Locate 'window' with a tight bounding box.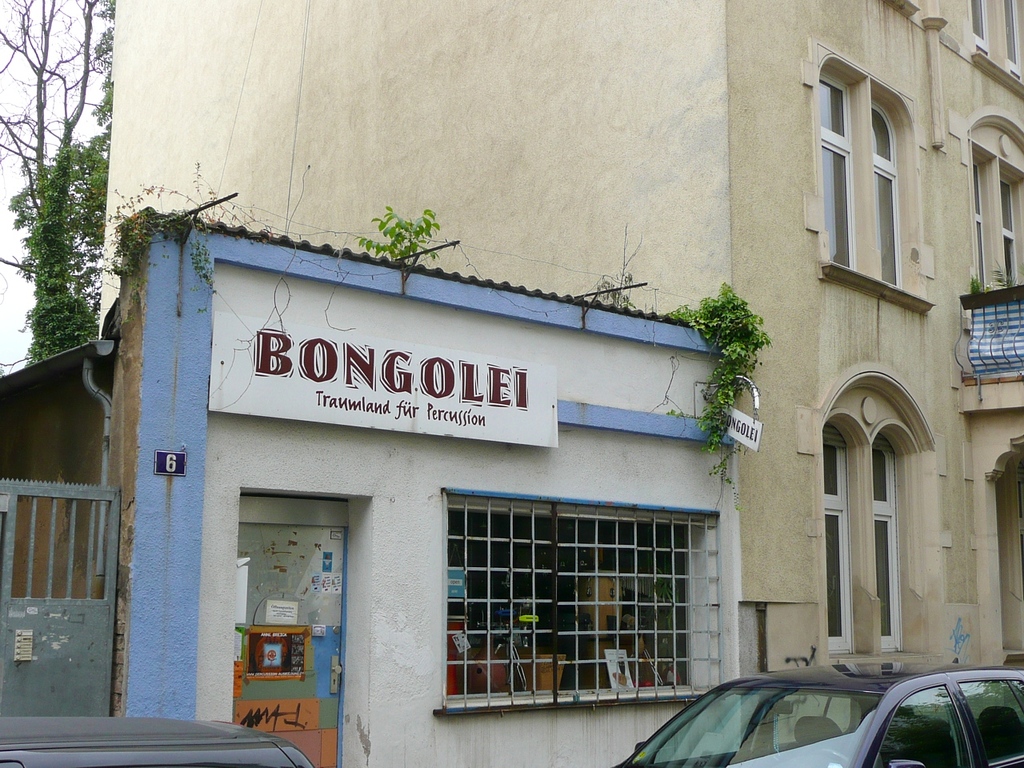
bbox=(439, 490, 739, 715).
